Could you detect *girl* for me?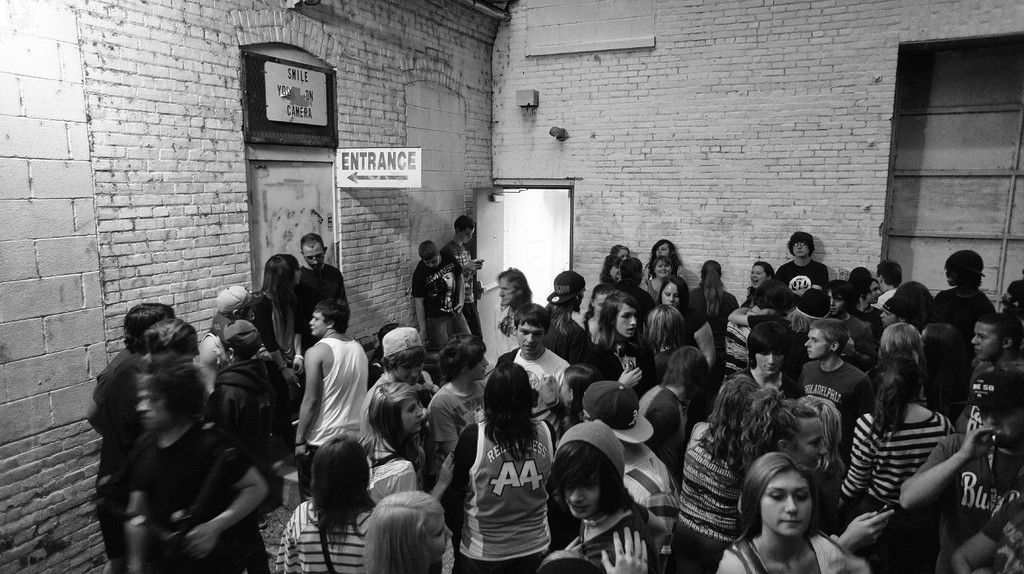
Detection result: [257, 250, 307, 411].
